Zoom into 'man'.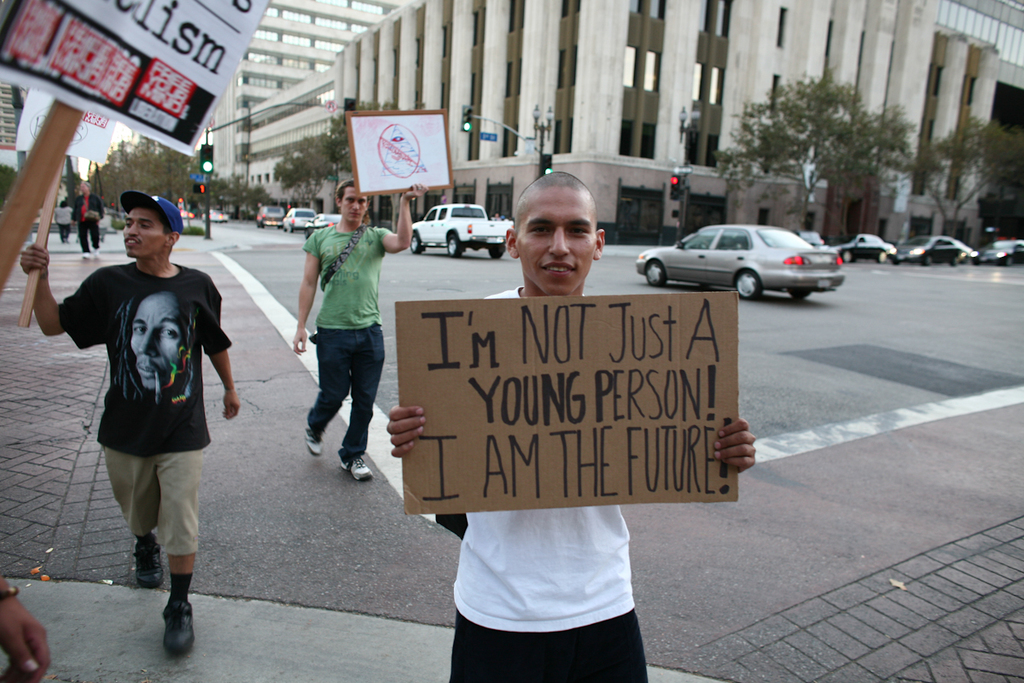
Zoom target: 285,182,422,492.
